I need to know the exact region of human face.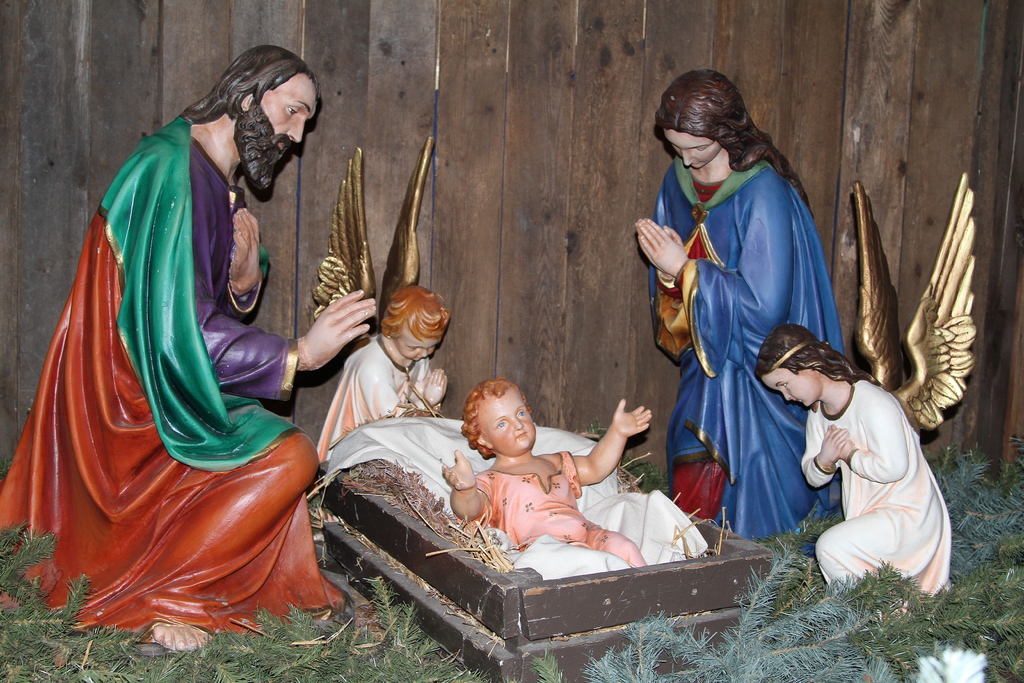
Region: 395:336:439:363.
